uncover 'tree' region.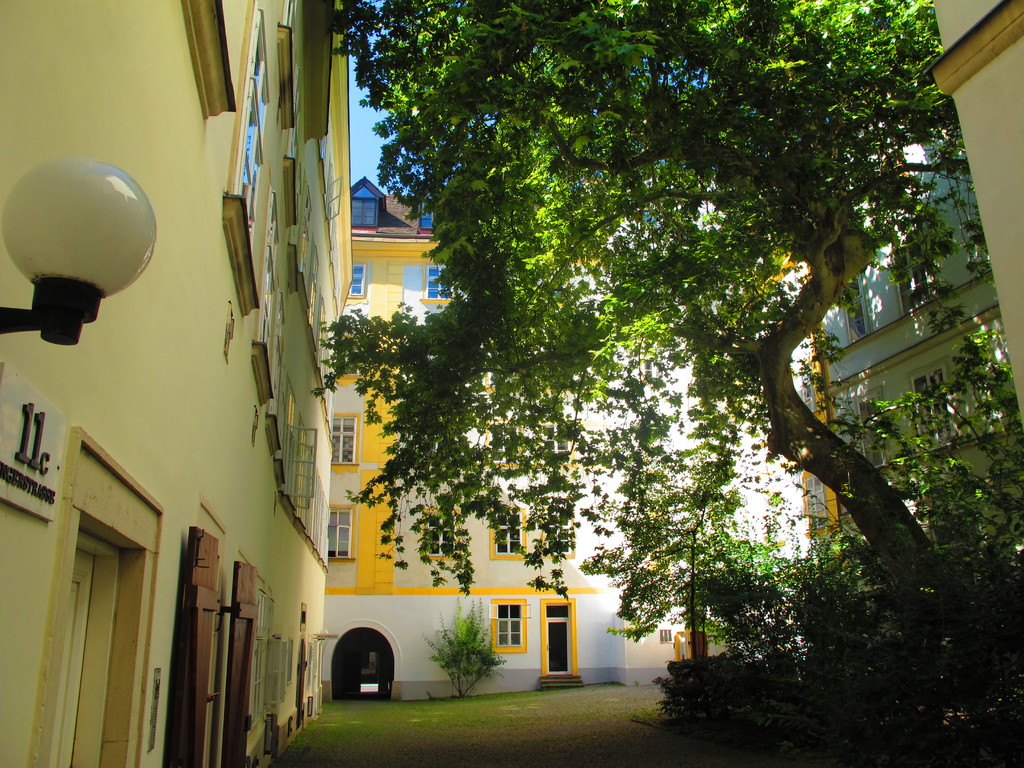
Uncovered: locate(571, 440, 778, 666).
